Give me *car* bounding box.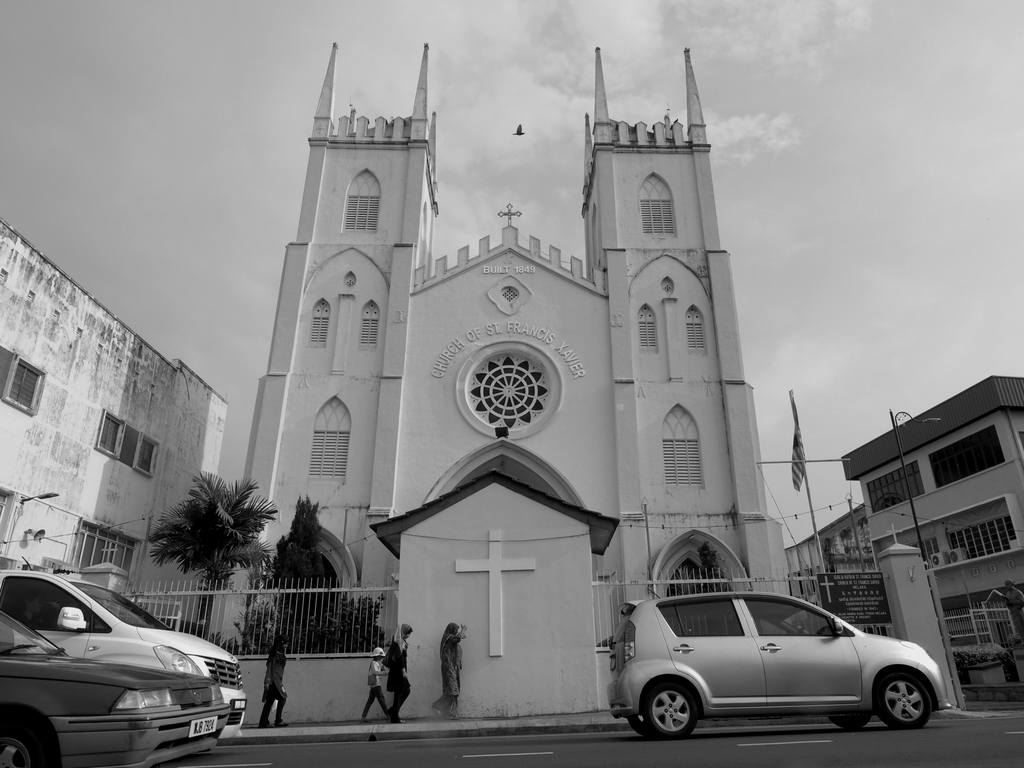
region(605, 582, 952, 728).
